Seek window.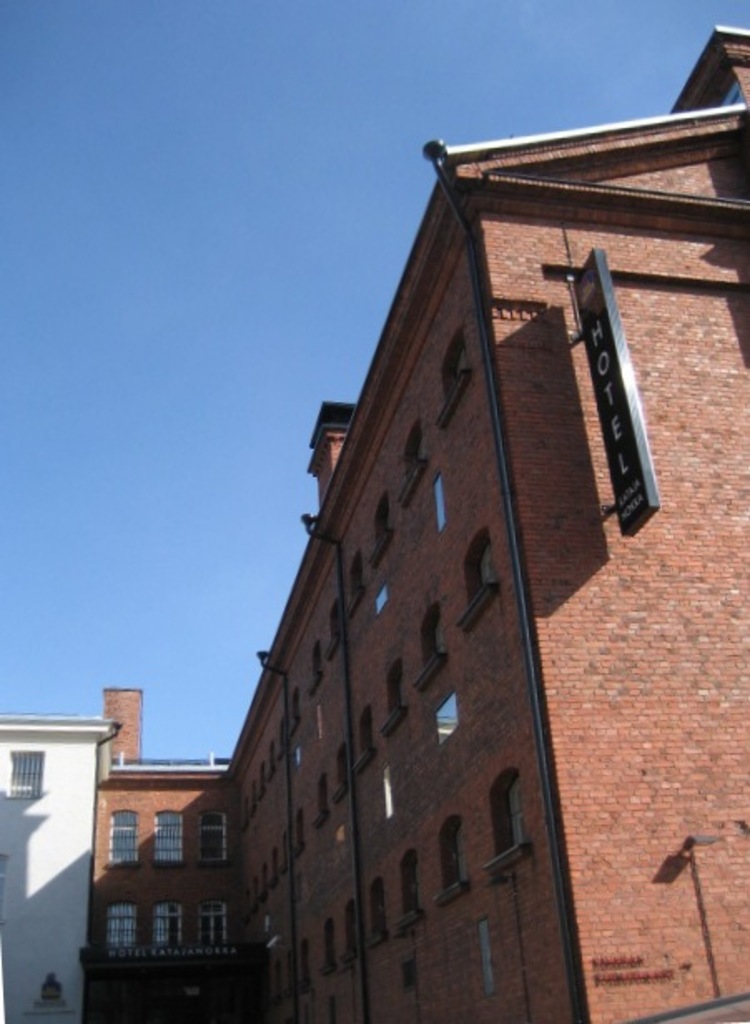
locate(198, 810, 231, 859).
